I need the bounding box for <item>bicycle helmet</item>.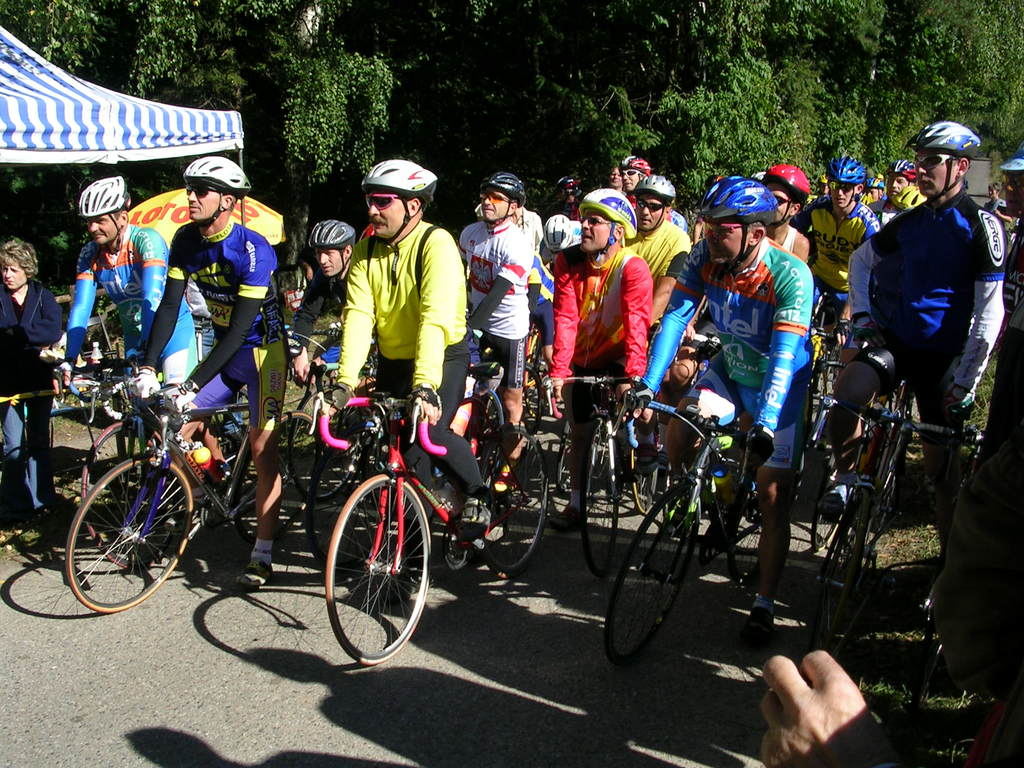
Here it is: x1=762 y1=159 x2=805 y2=193.
